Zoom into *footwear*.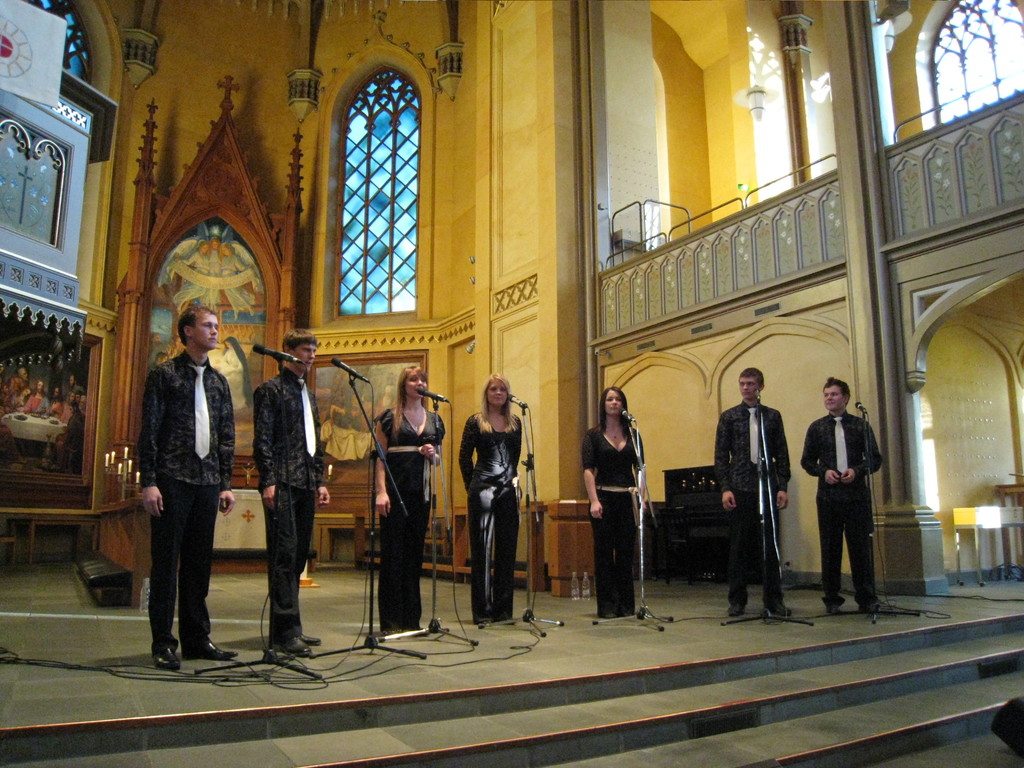
Zoom target: pyautogui.locateOnScreen(269, 634, 311, 659).
